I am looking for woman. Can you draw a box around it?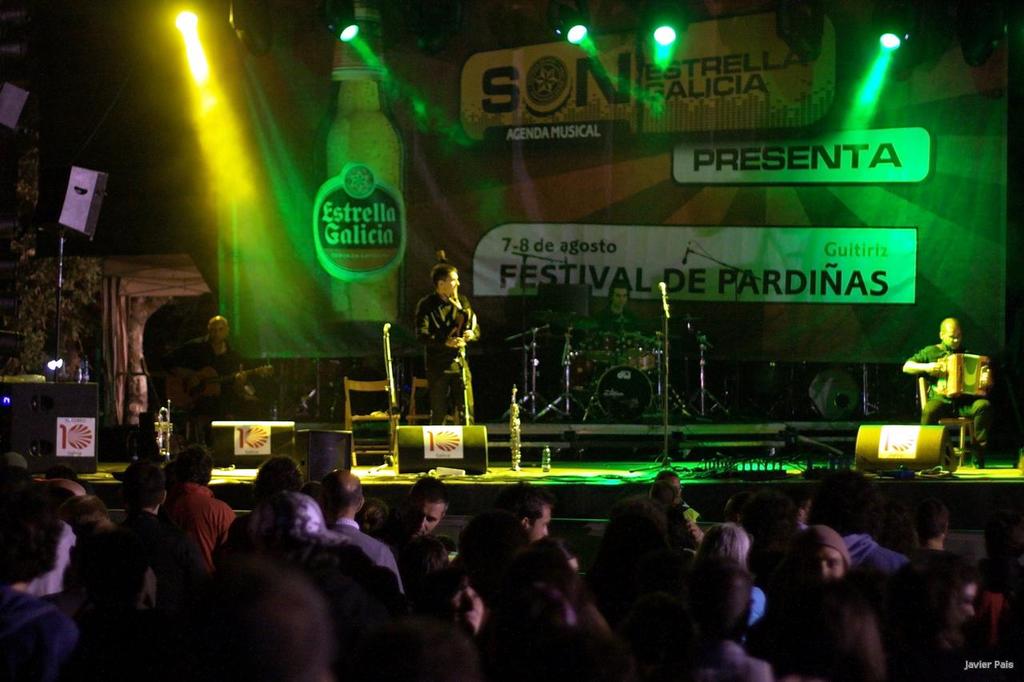
Sure, the bounding box is 646, 462, 706, 545.
